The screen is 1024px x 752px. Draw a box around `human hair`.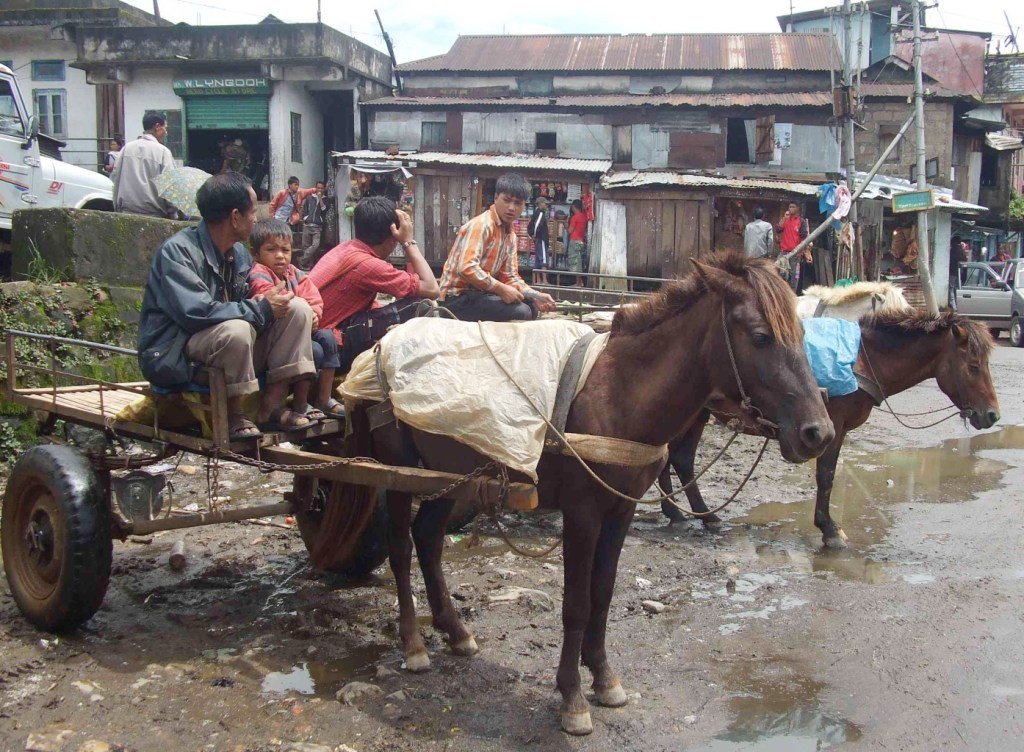
138 104 163 132.
